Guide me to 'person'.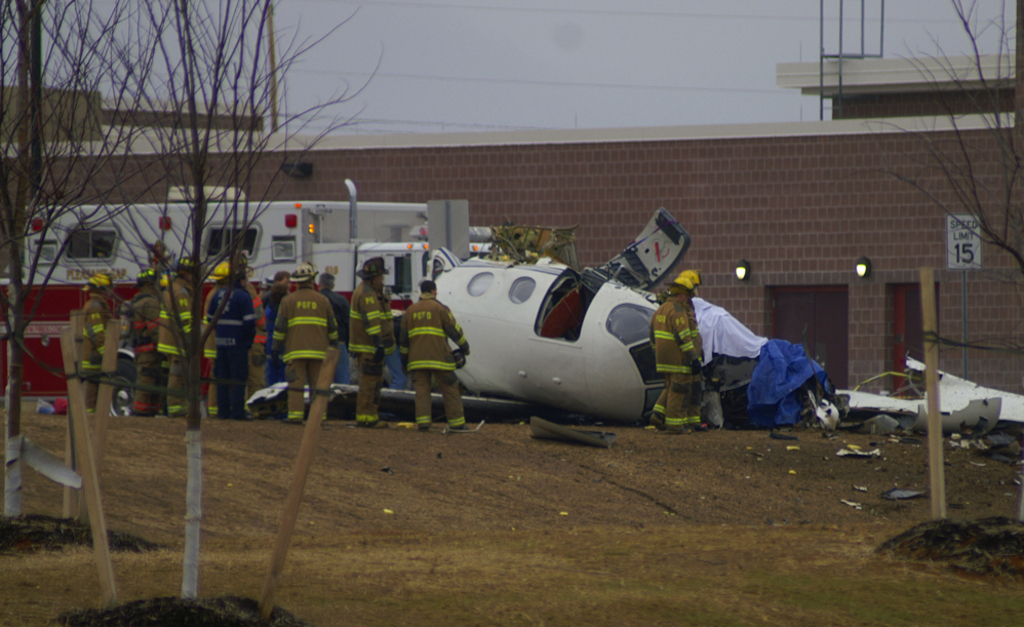
Guidance: <box>120,265,165,412</box>.
